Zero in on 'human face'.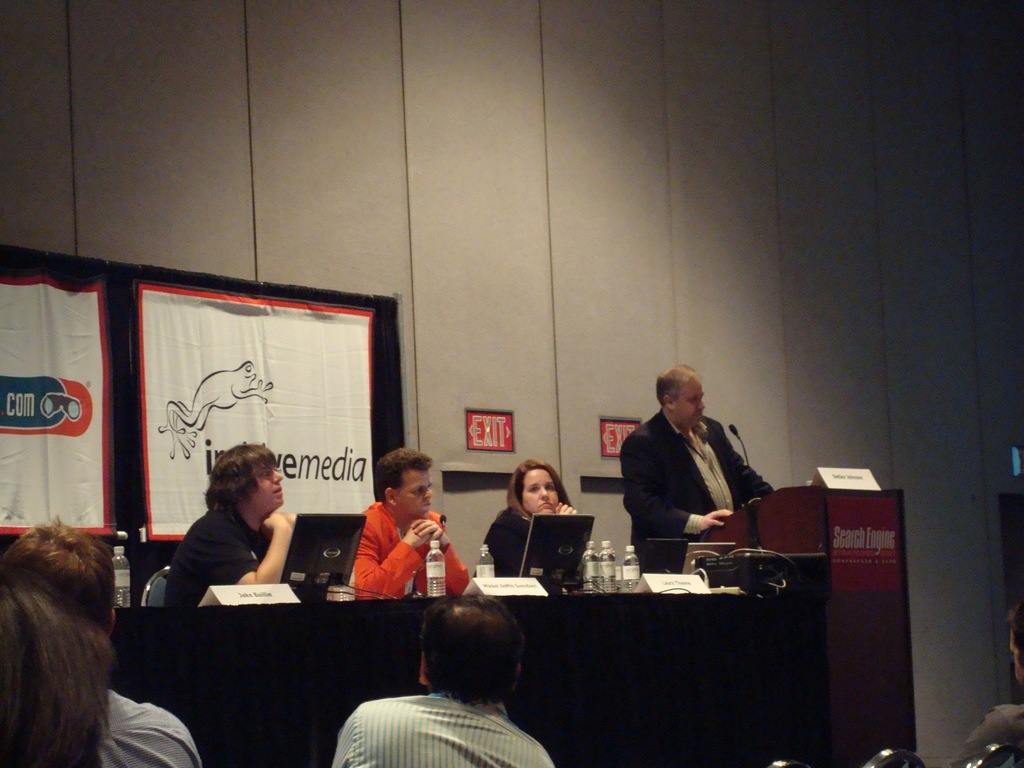
Zeroed in: [left=517, top=467, right=559, bottom=515].
